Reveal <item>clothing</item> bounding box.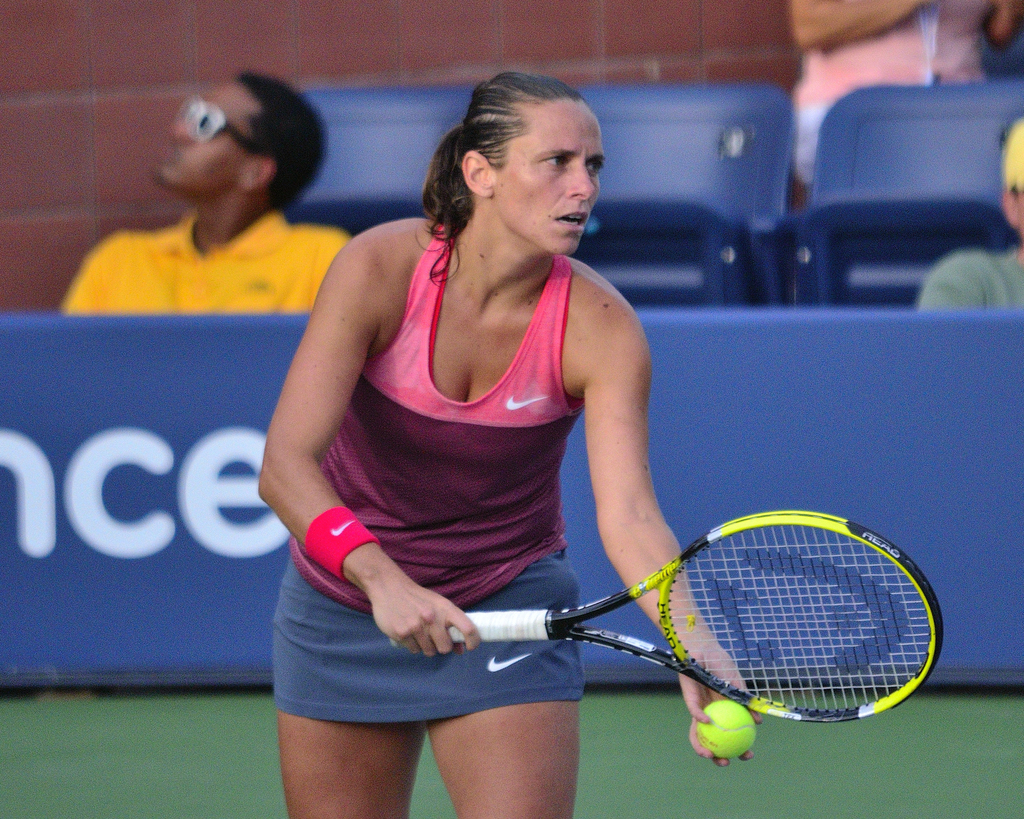
Revealed: (left=62, top=201, right=355, bottom=317).
